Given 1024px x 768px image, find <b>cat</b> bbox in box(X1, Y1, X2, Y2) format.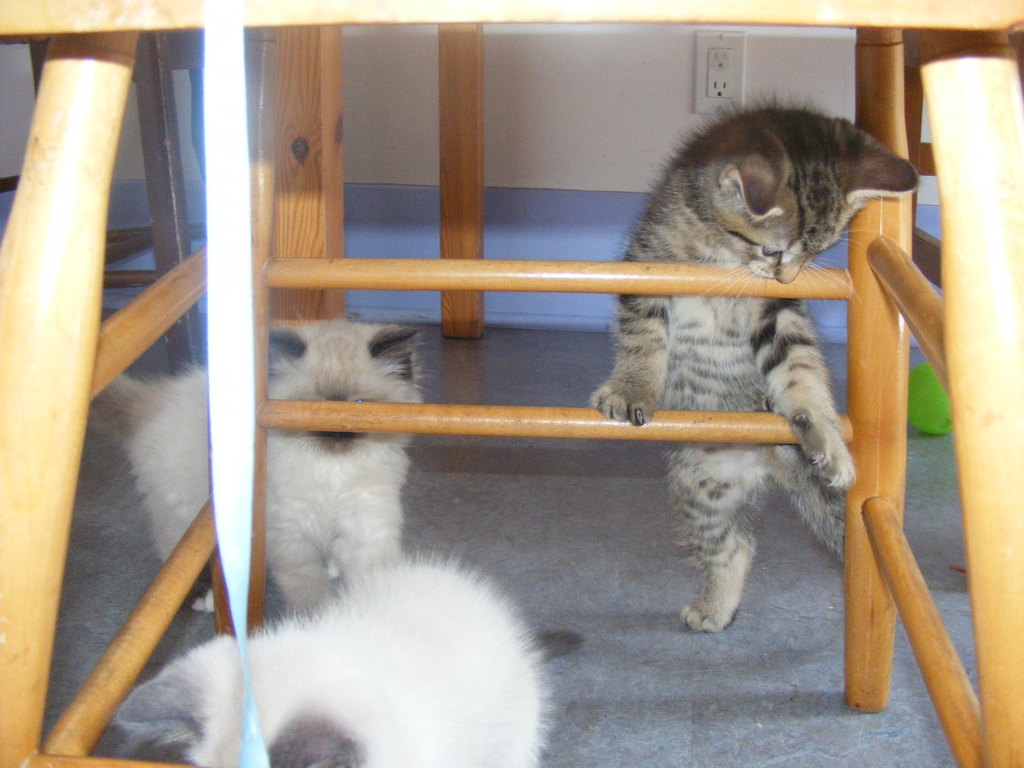
box(588, 88, 920, 628).
